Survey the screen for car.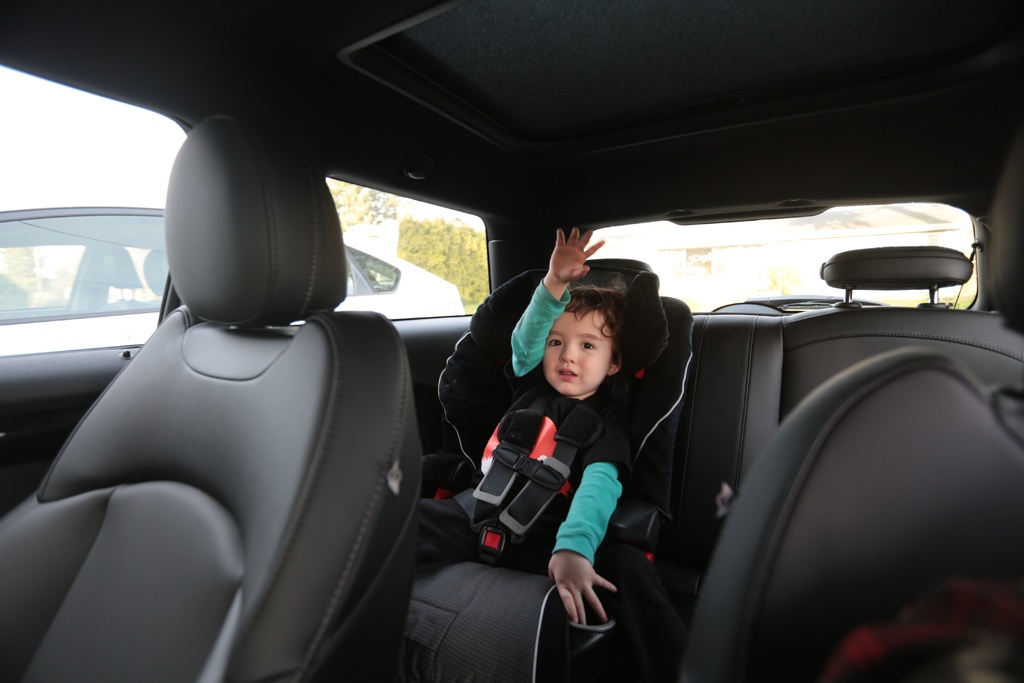
Survey found: bbox(0, 201, 465, 362).
